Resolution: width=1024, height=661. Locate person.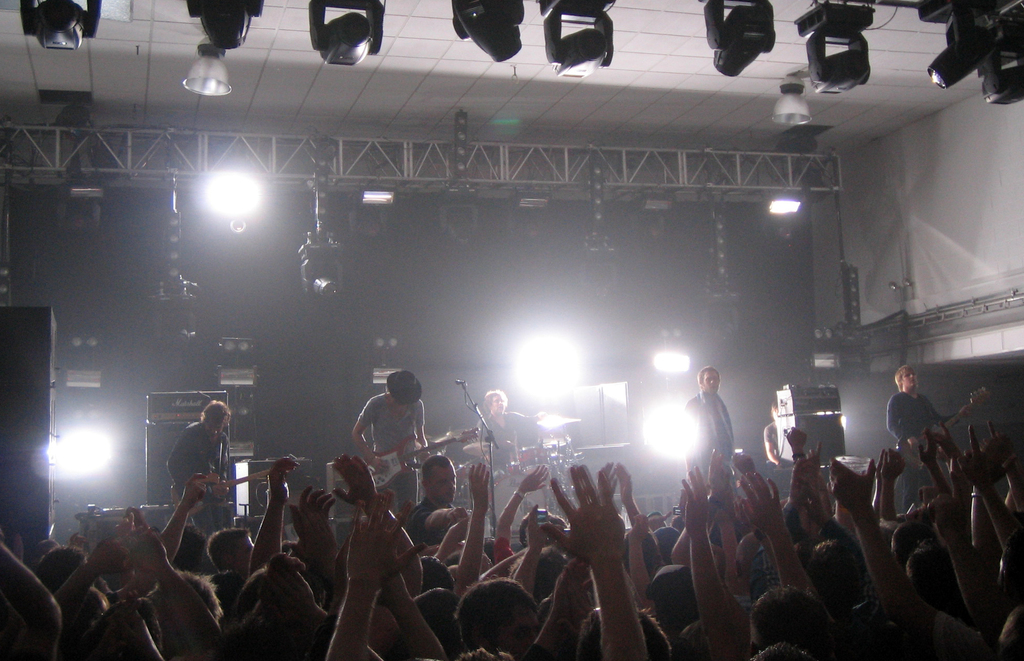
[x1=683, y1=367, x2=748, y2=487].
